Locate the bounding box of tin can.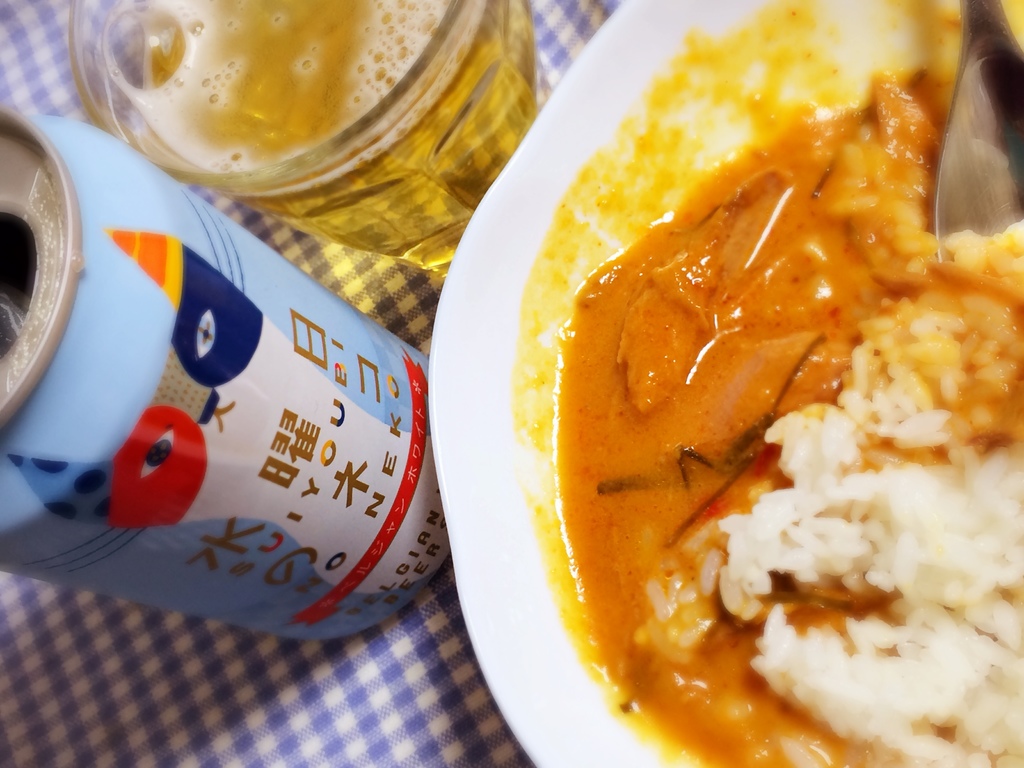
Bounding box: {"left": 0, "top": 103, "right": 435, "bottom": 644}.
